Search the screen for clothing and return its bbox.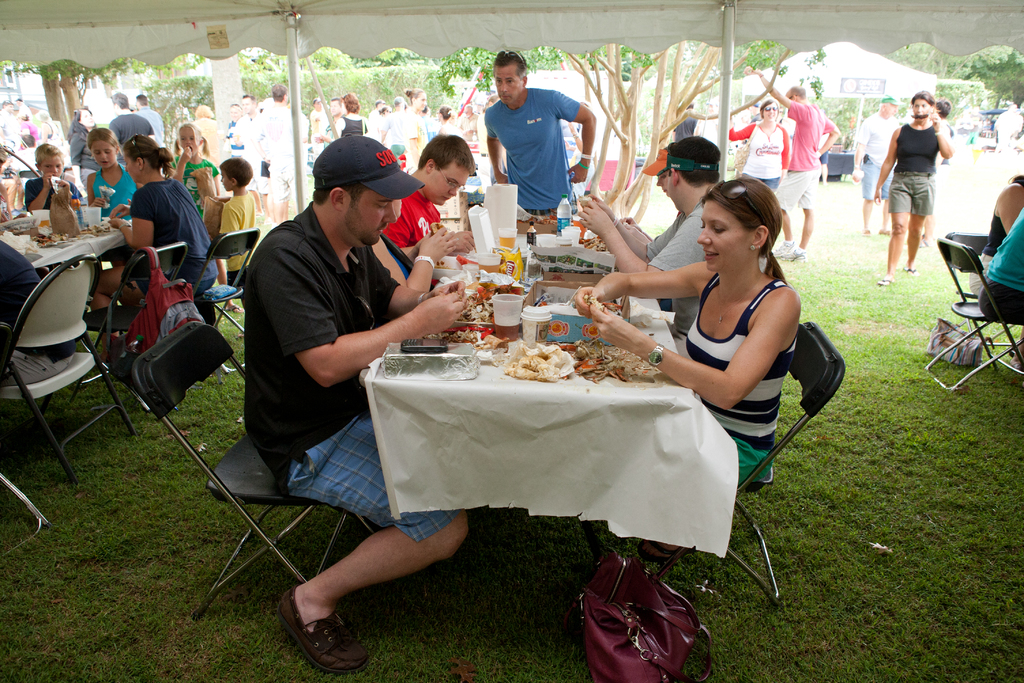
Found: 90,161,141,228.
